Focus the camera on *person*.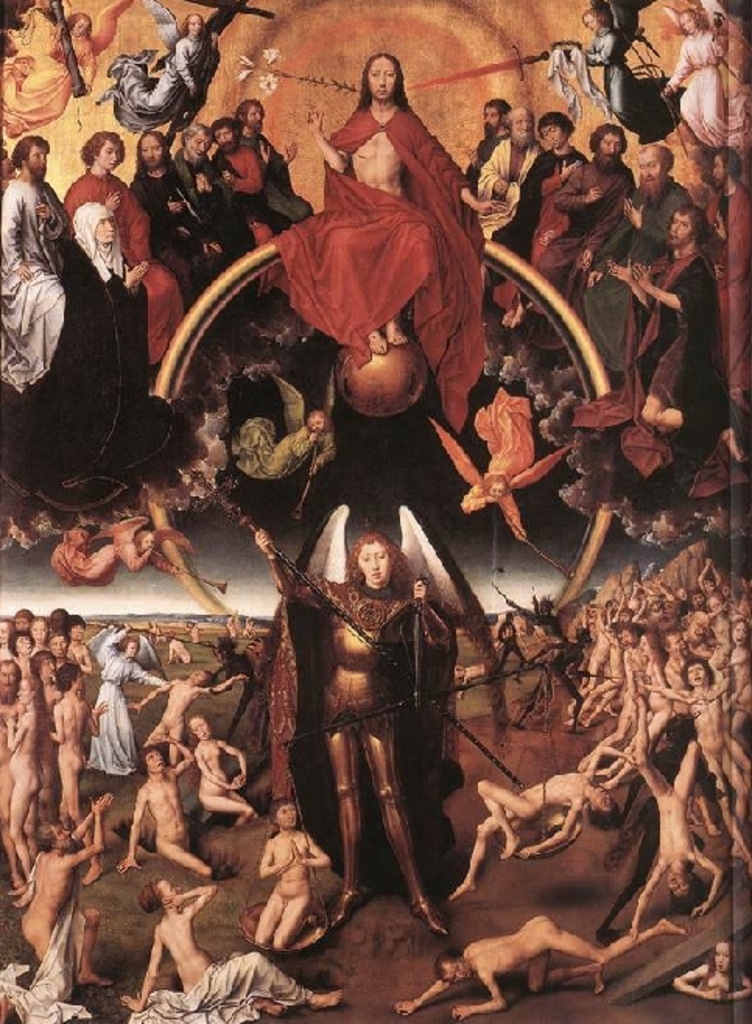
Focus region: 56, 22, 93, 106.
